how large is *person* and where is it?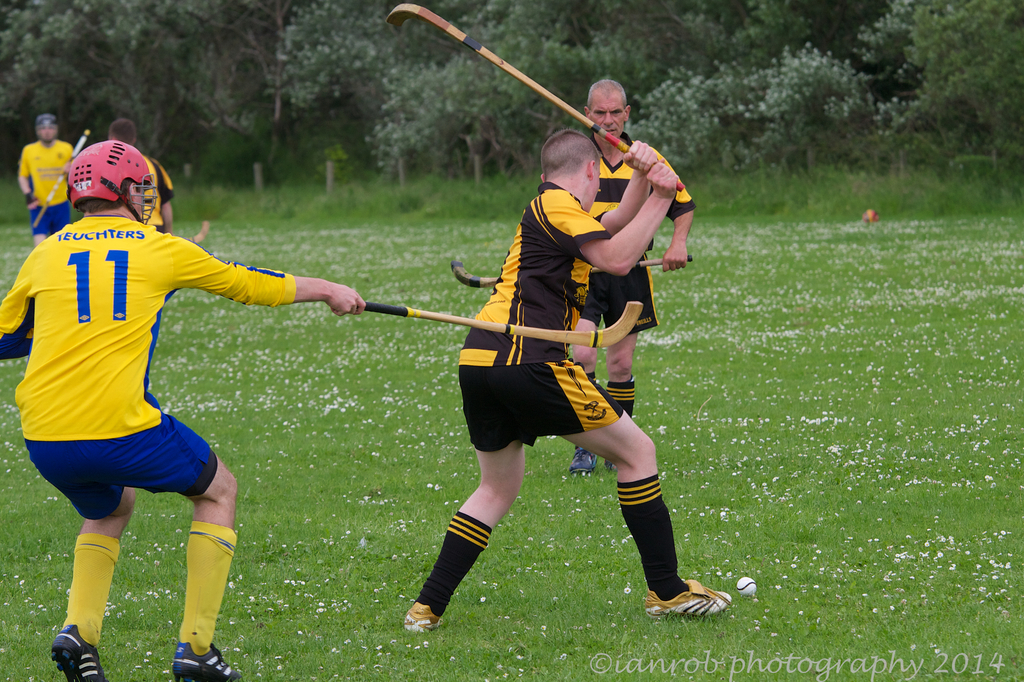
Bounding box: select_region(568, 77, 694, 473).
